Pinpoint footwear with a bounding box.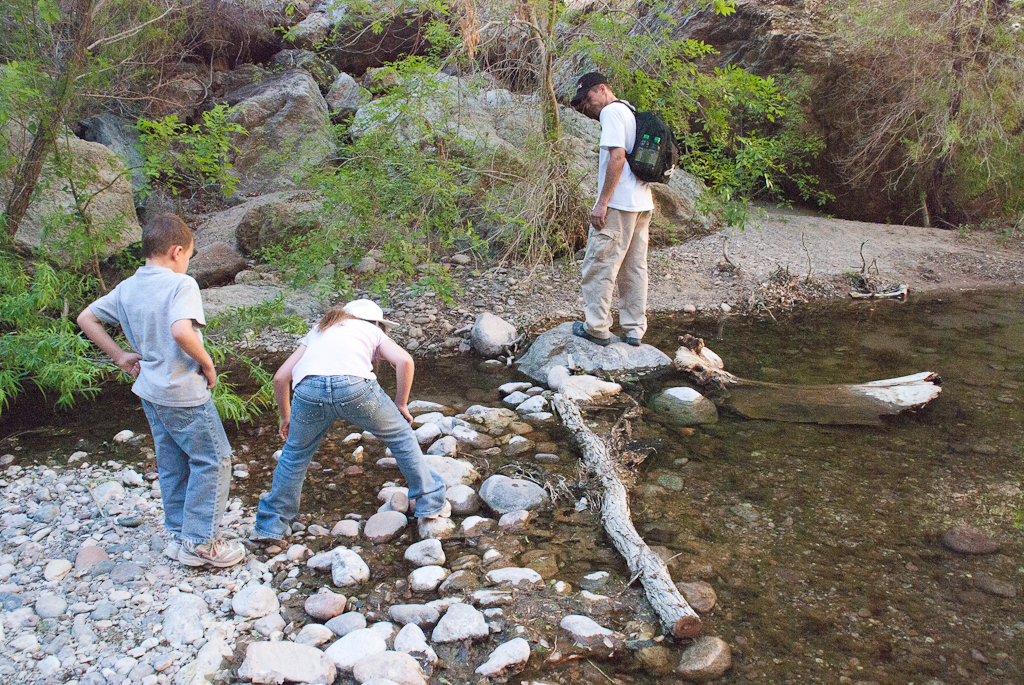
(x1=621, y1=333, x2=642, y2=347).
